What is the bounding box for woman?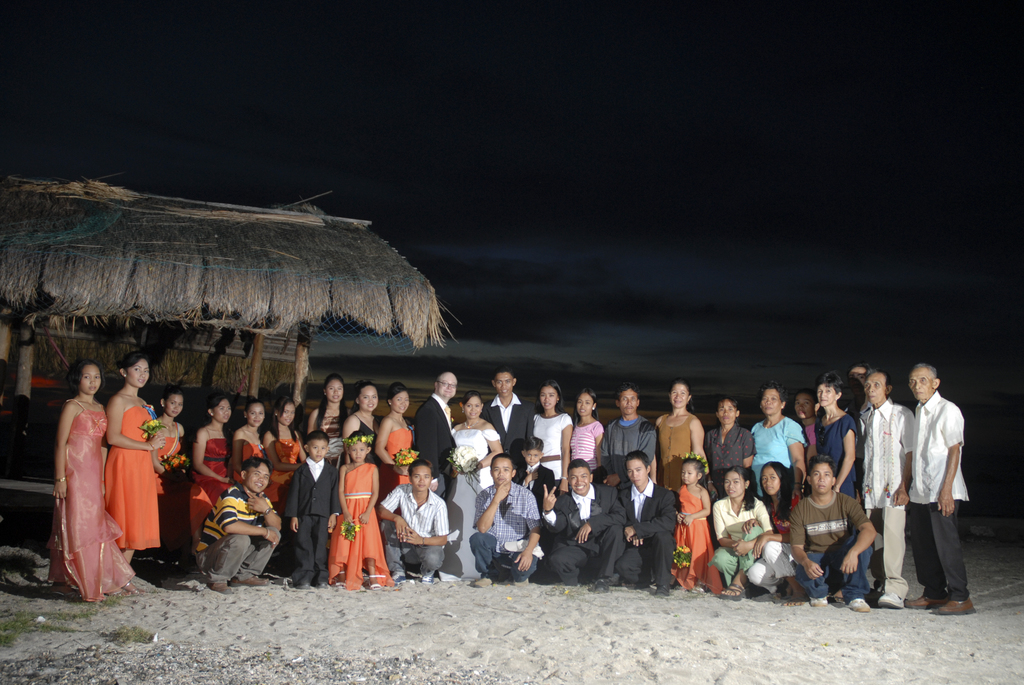
l=570, t=386, r=605, b=484.
